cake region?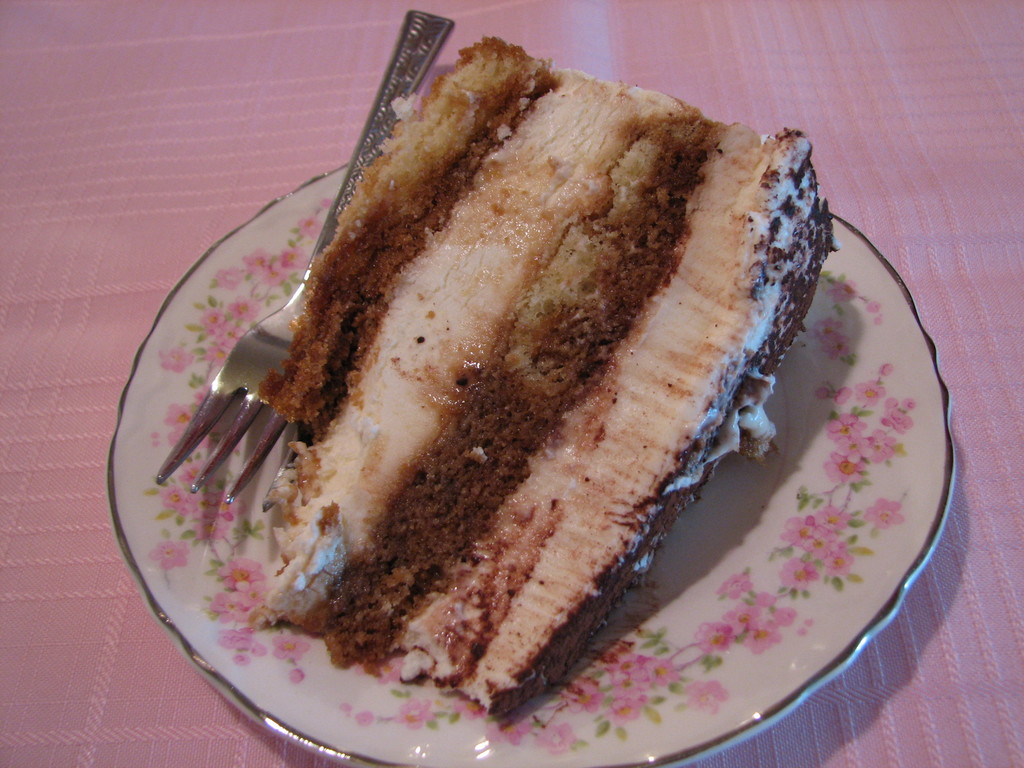
246/35/838/726
